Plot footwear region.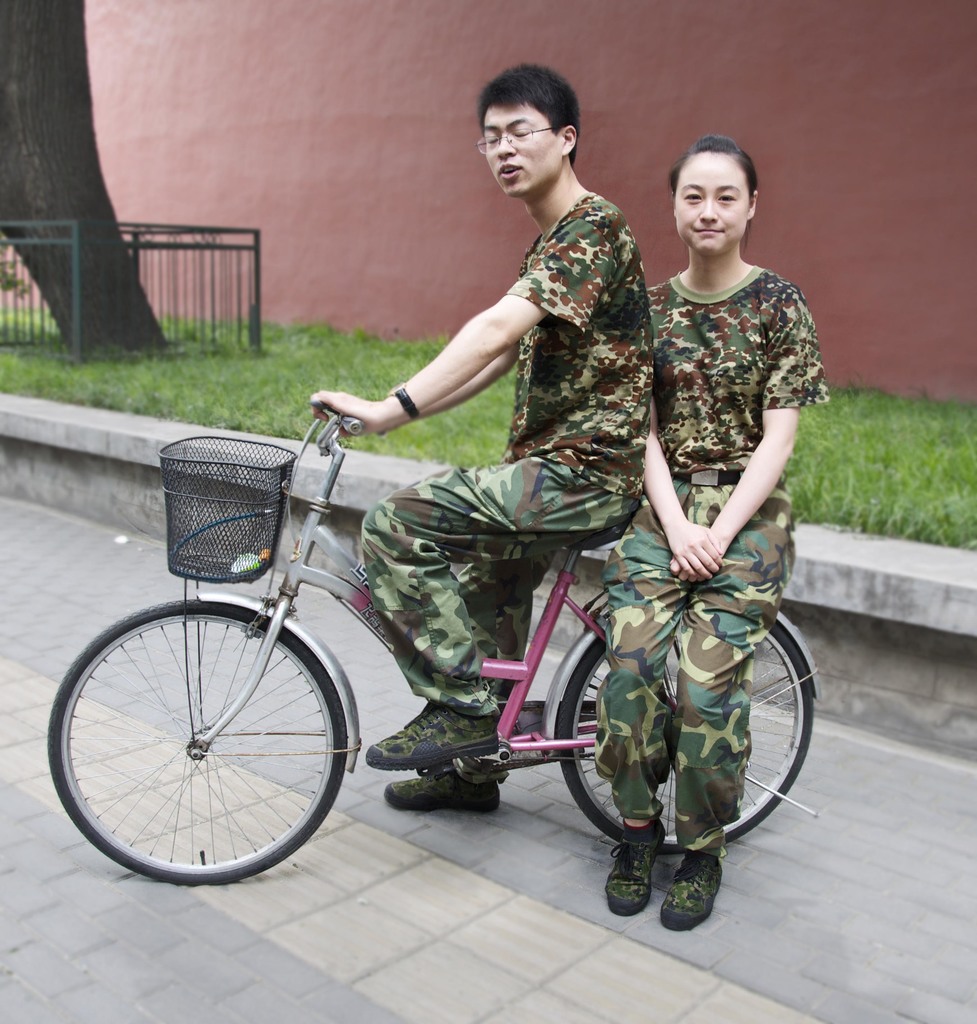
Plotted at 356, 698, 498, 776.
